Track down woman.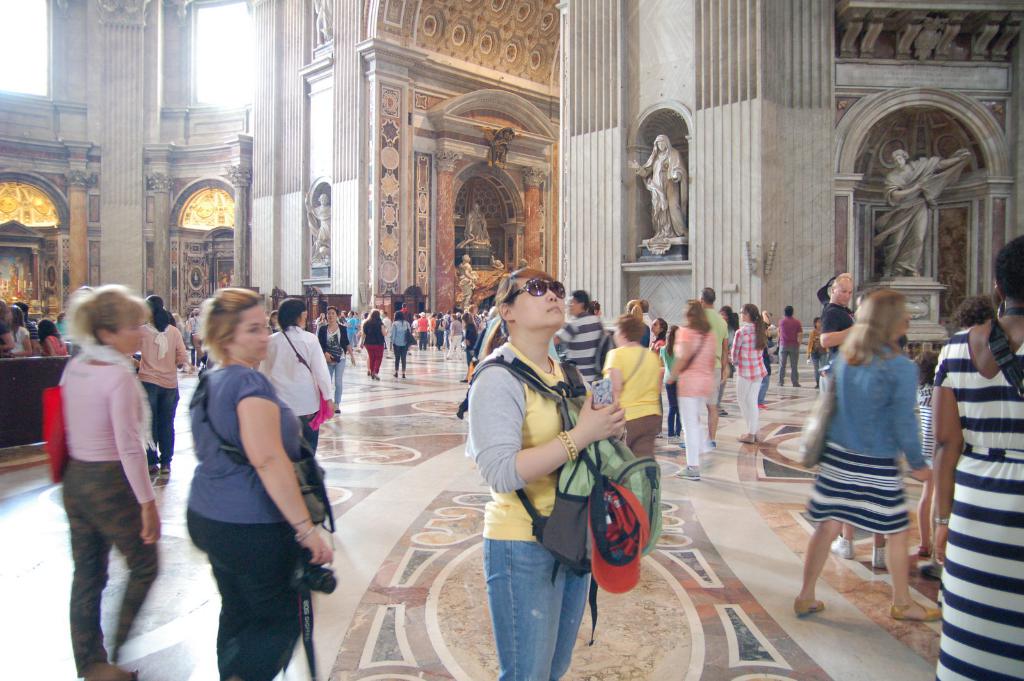
Tracked to <bbox>125, 295, 190, 482</bbox>.
